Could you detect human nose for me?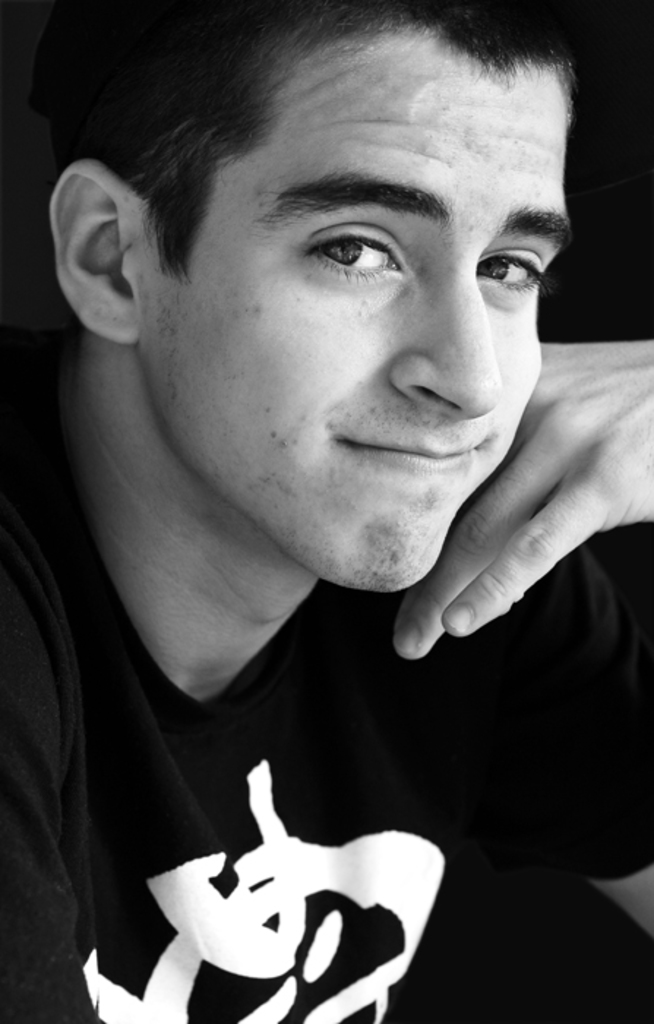
Detection result: (x1=383, y1=266, x2=499, y2=421).
